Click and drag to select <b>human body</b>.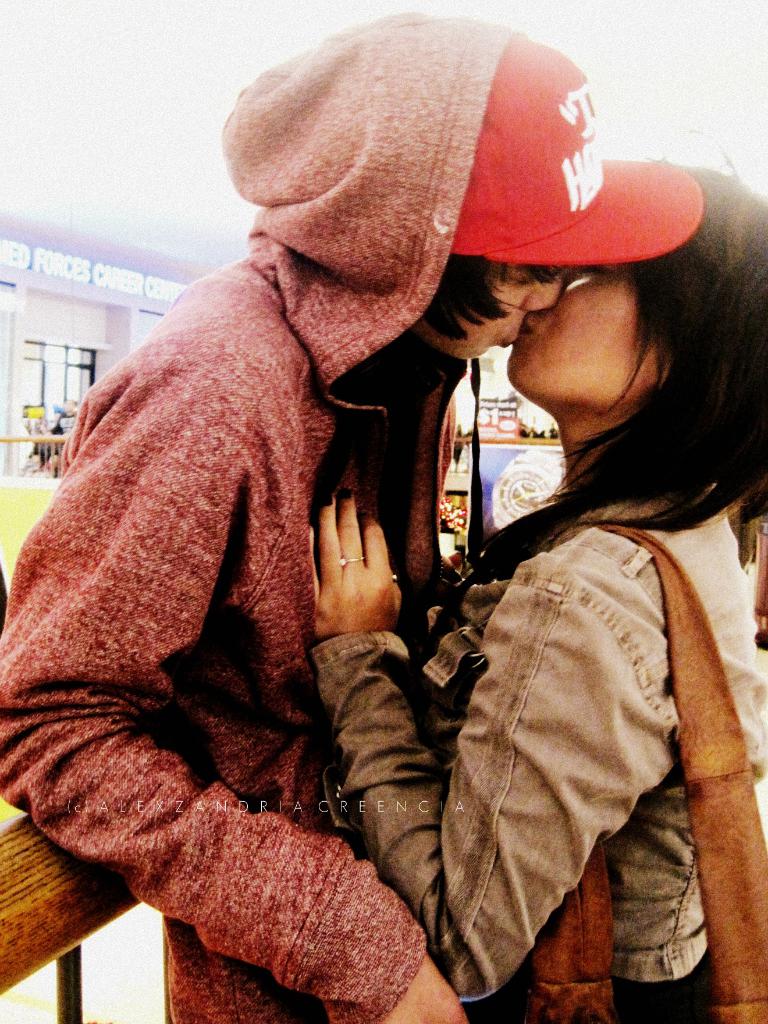
Selection: select_region(397, 221, 734, 986).
